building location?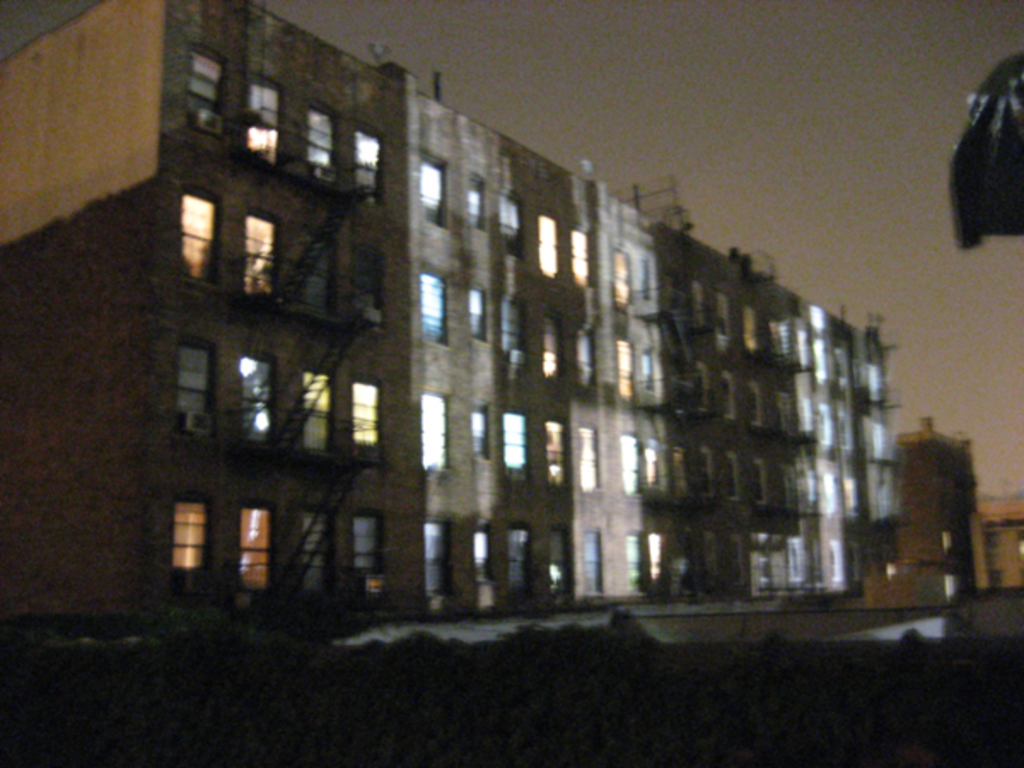
x1=893 y1=415 x2=983 y2=613
